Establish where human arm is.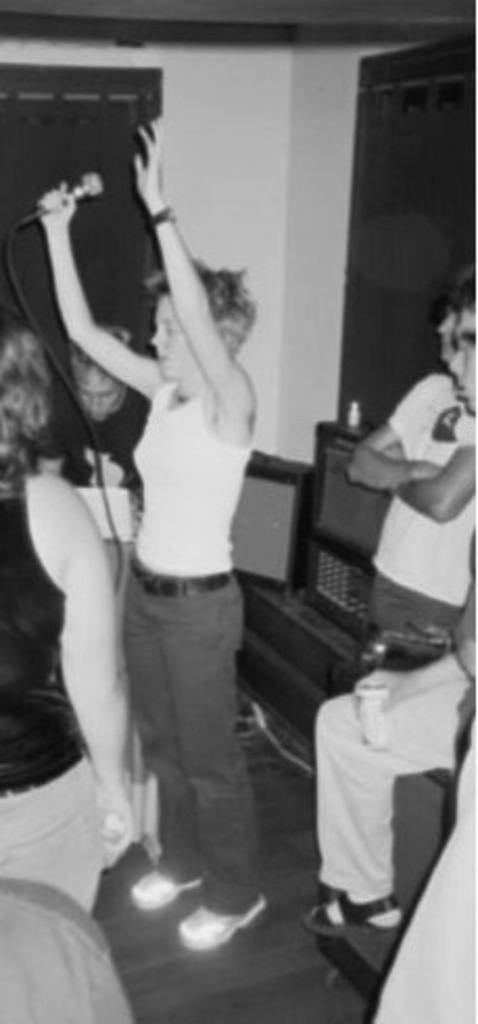
Established at detection(132, 121, 253, 396).
